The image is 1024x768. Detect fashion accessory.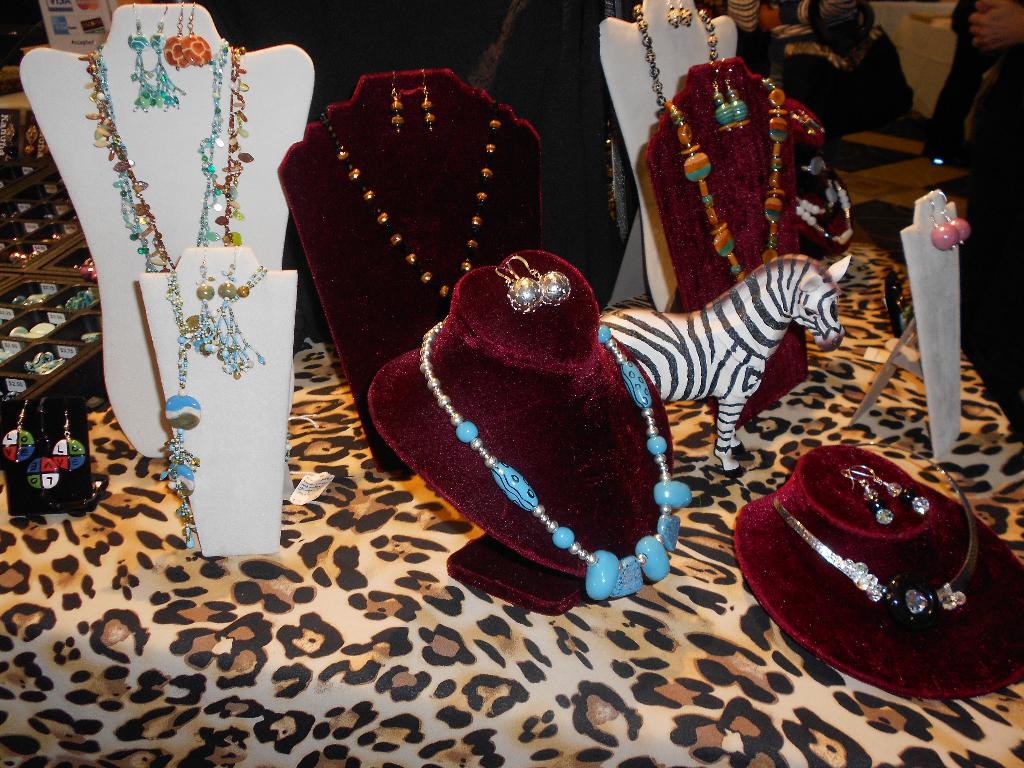
Detection: Rect(848, 461, 934, 515).
